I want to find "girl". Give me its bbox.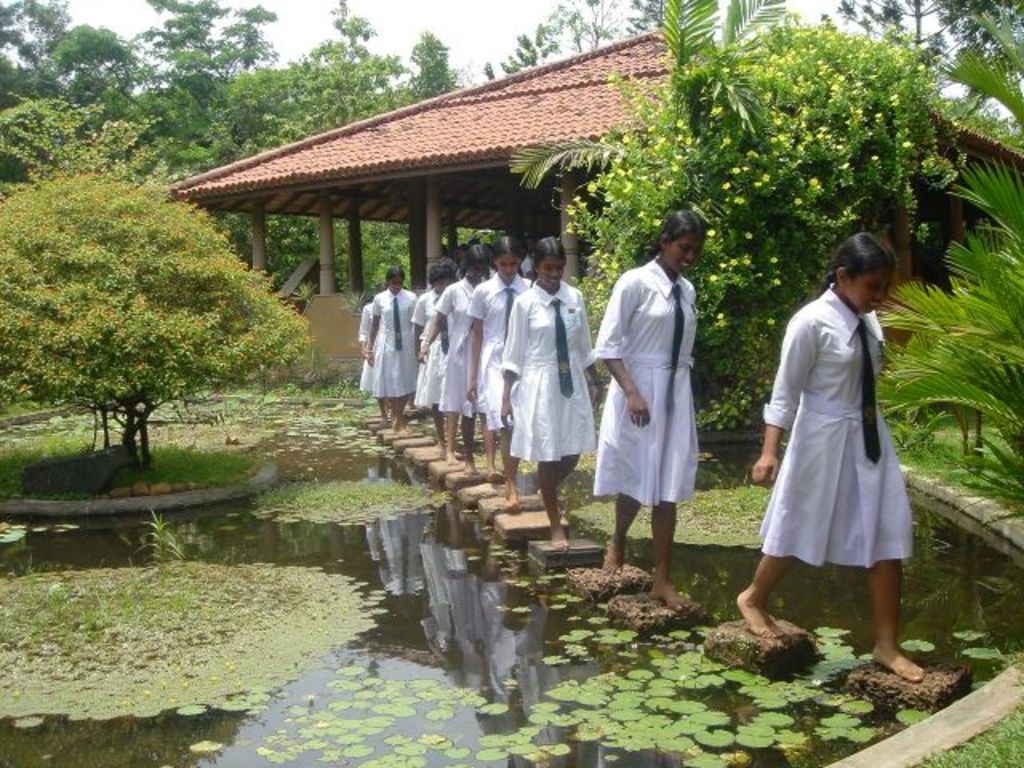
472,237,525,510.
